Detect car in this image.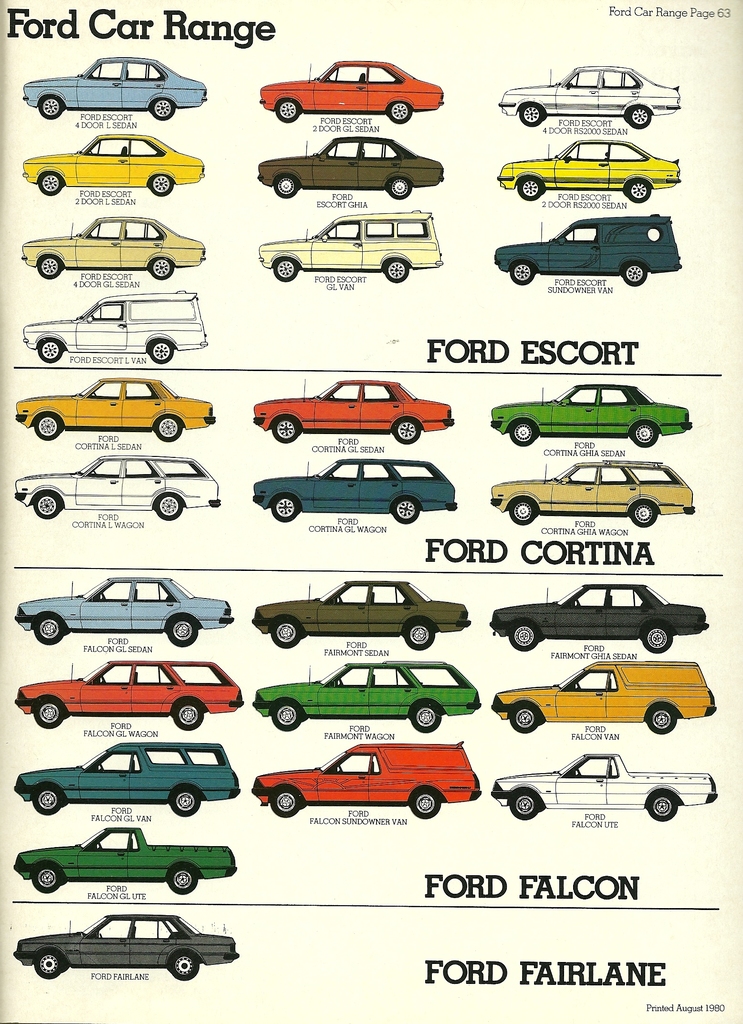
Detection: box=[497, 140, 681, 202].
